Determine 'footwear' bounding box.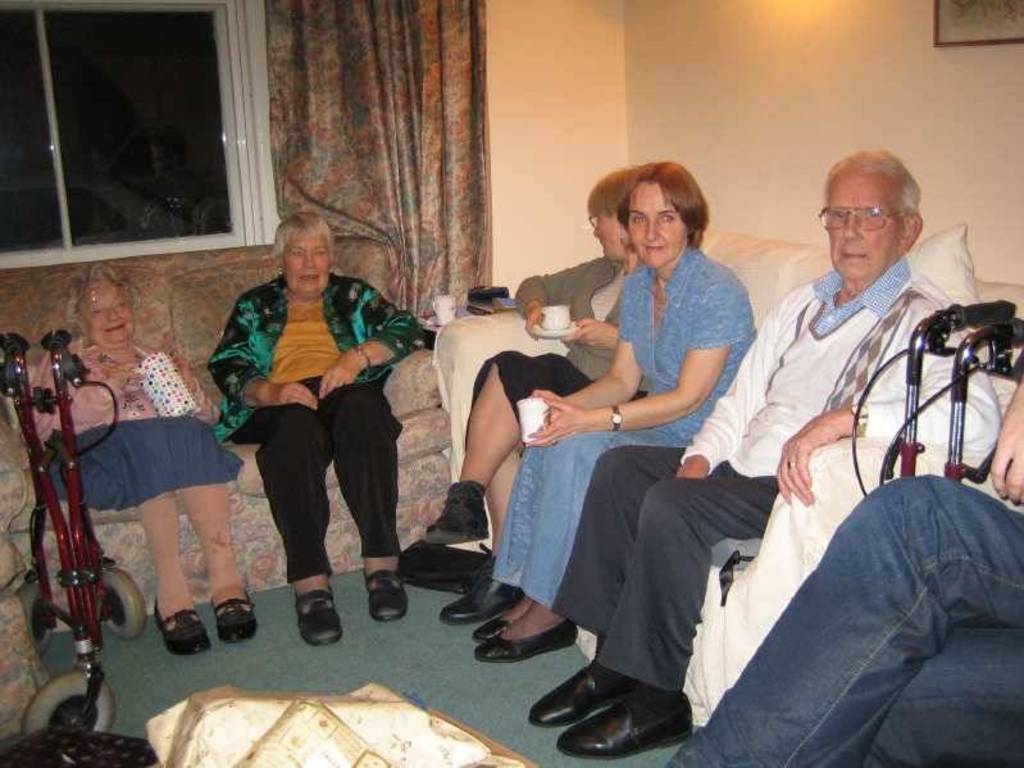
Determined: bbox(473, 618, 577, 662).
